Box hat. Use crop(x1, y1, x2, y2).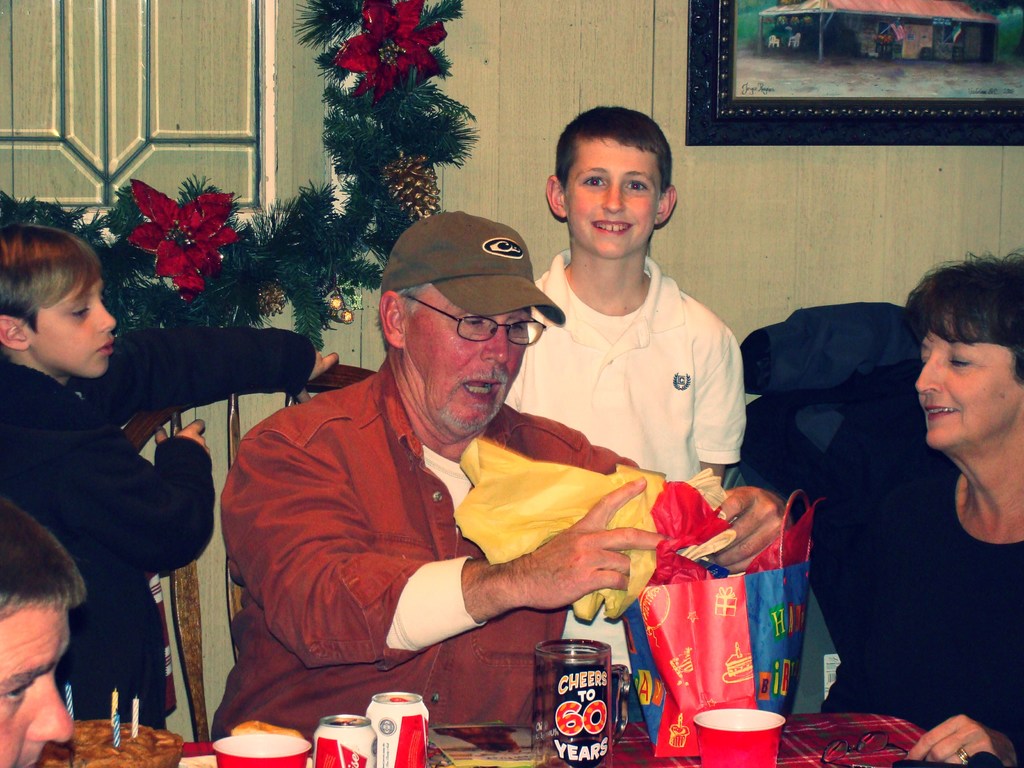
crop(378, 208, 565, 328).
